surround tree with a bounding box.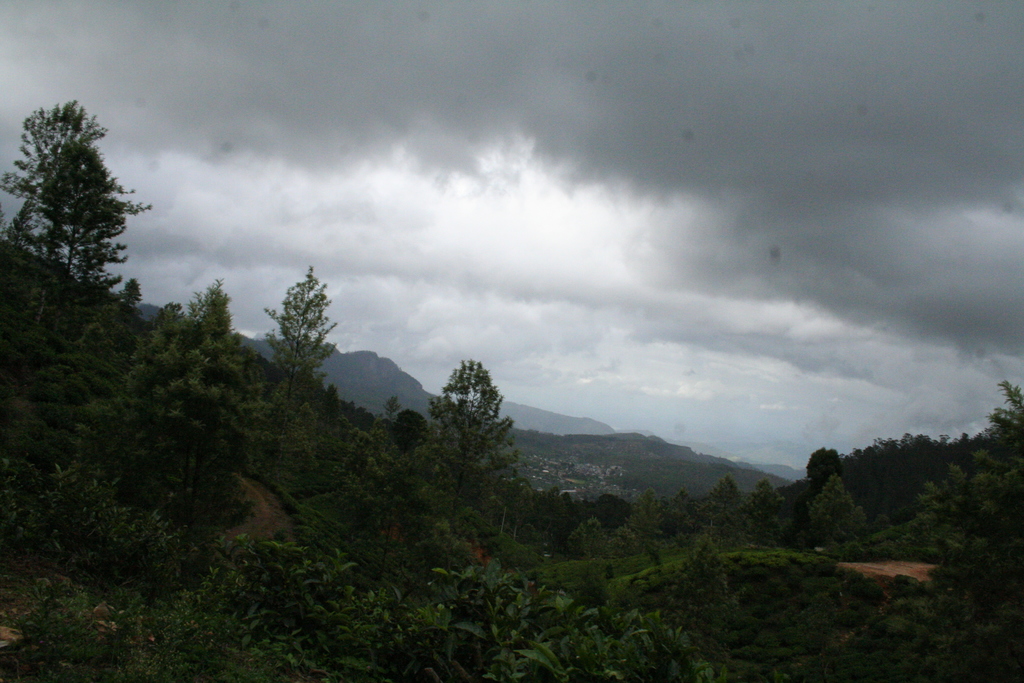
select_region(415, 355, 520, 539).
